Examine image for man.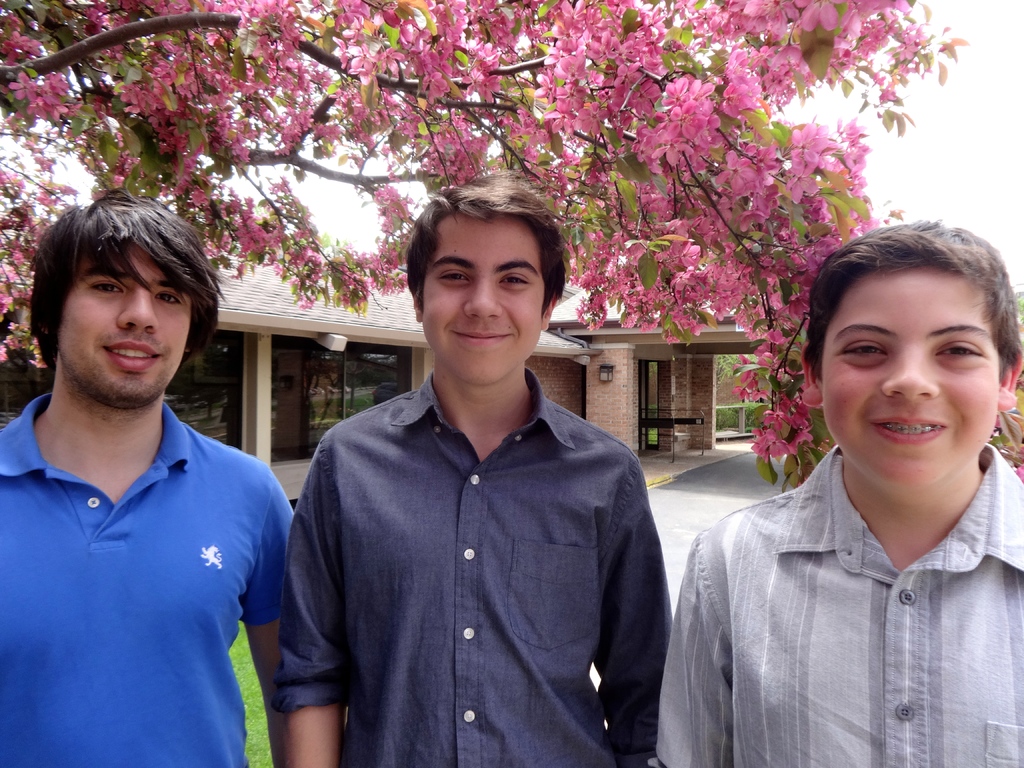
Examination result: <box>283,168,673,767</box>.
